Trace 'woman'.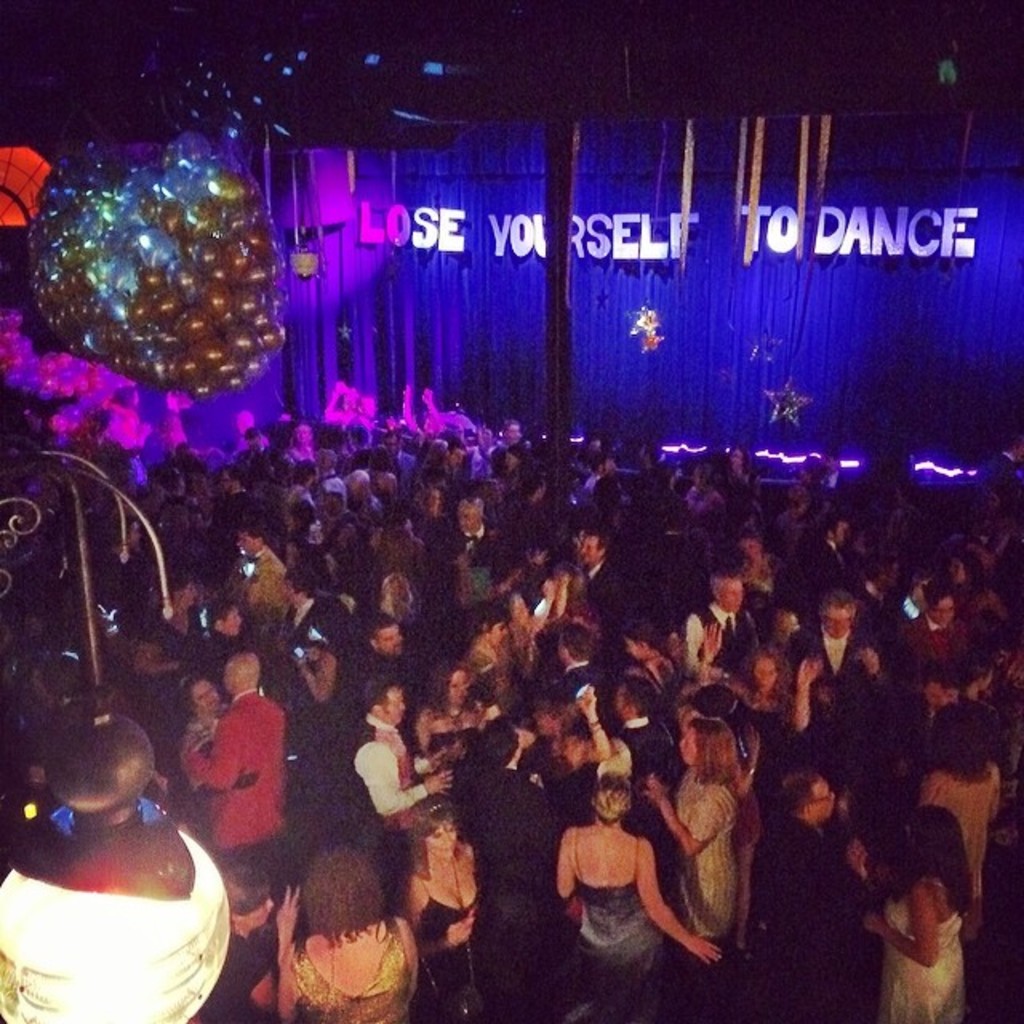
Traced to [x1=698, y1=621, x2=822, y2=730].
